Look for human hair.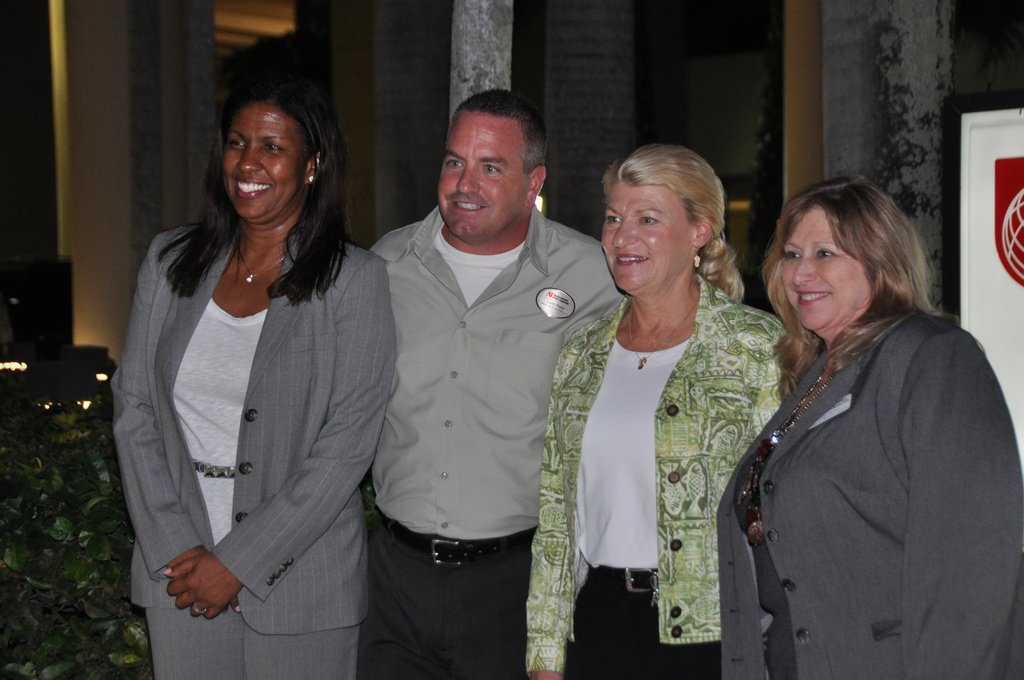
Found: left=602, top=145, right=746, bottom=298.
